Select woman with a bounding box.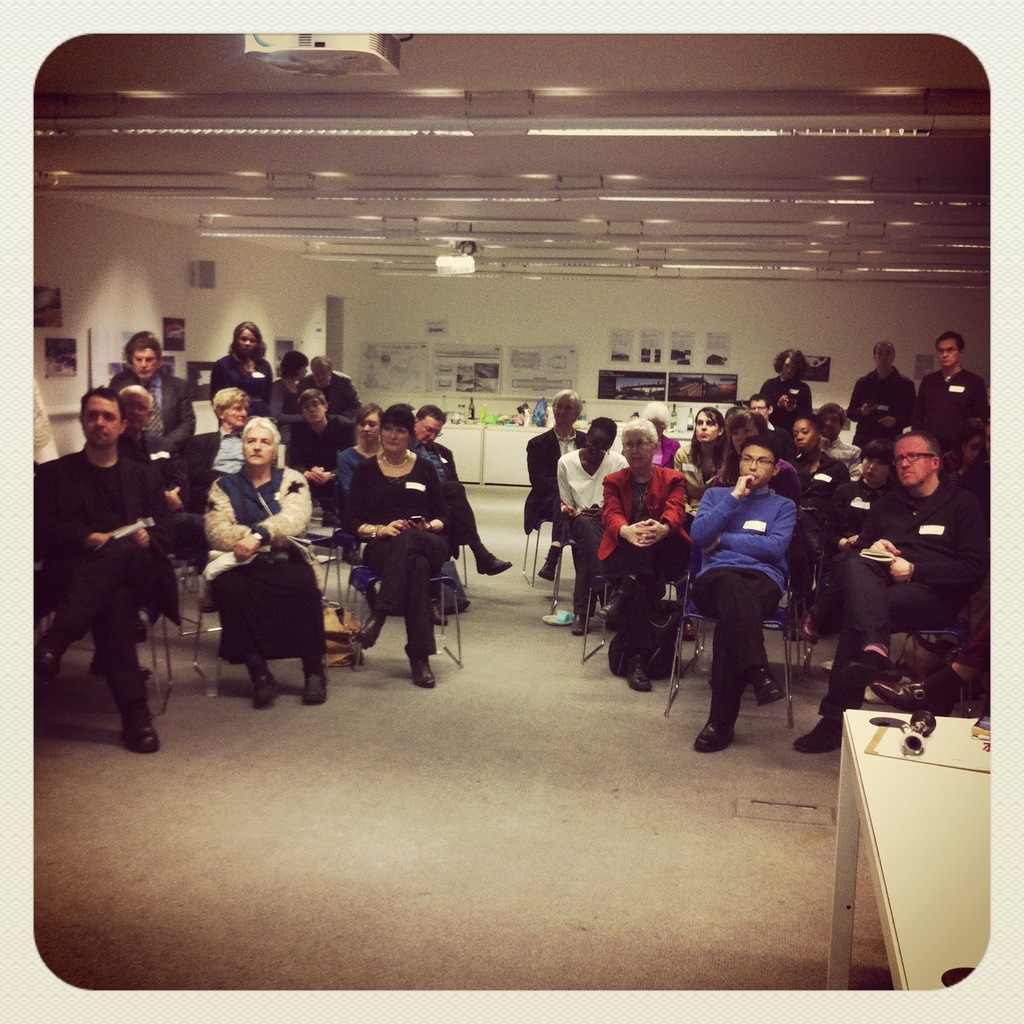
box(268, 352, 305, 424).
